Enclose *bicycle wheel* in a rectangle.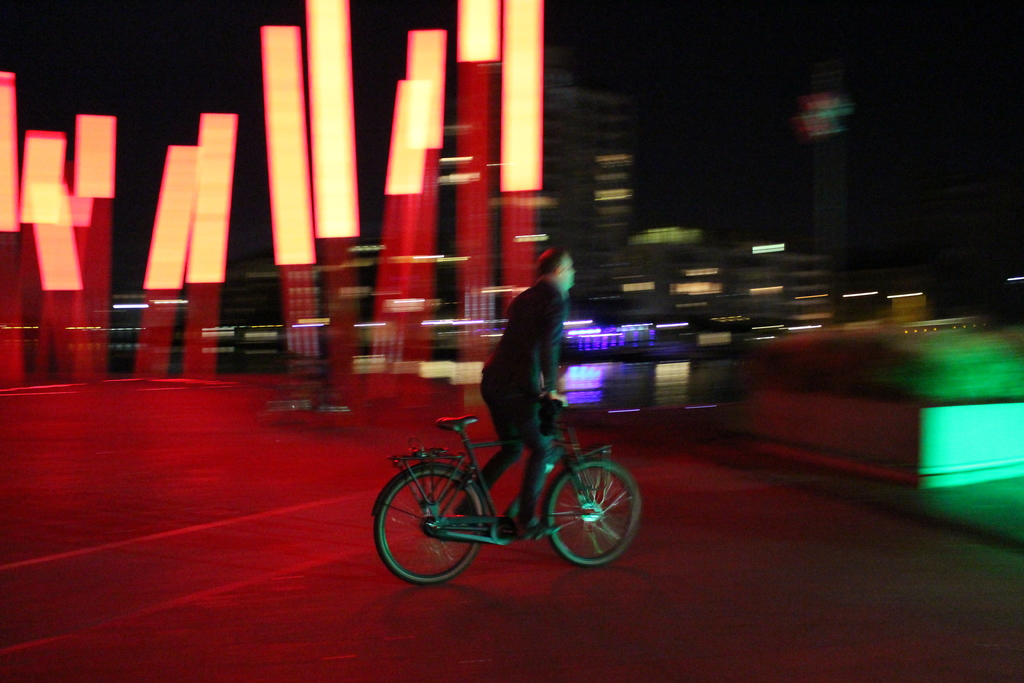
locate(540, 454, 644, 561).
